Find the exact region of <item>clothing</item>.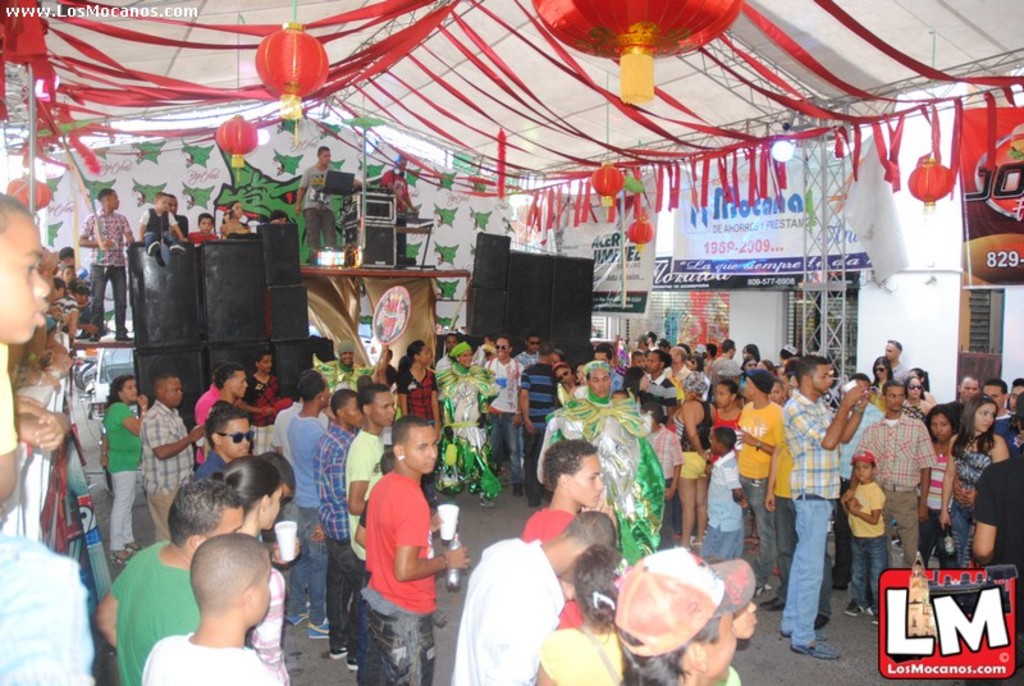
Exact region: <bbox>140, 205, 174, 244</bbox>.
